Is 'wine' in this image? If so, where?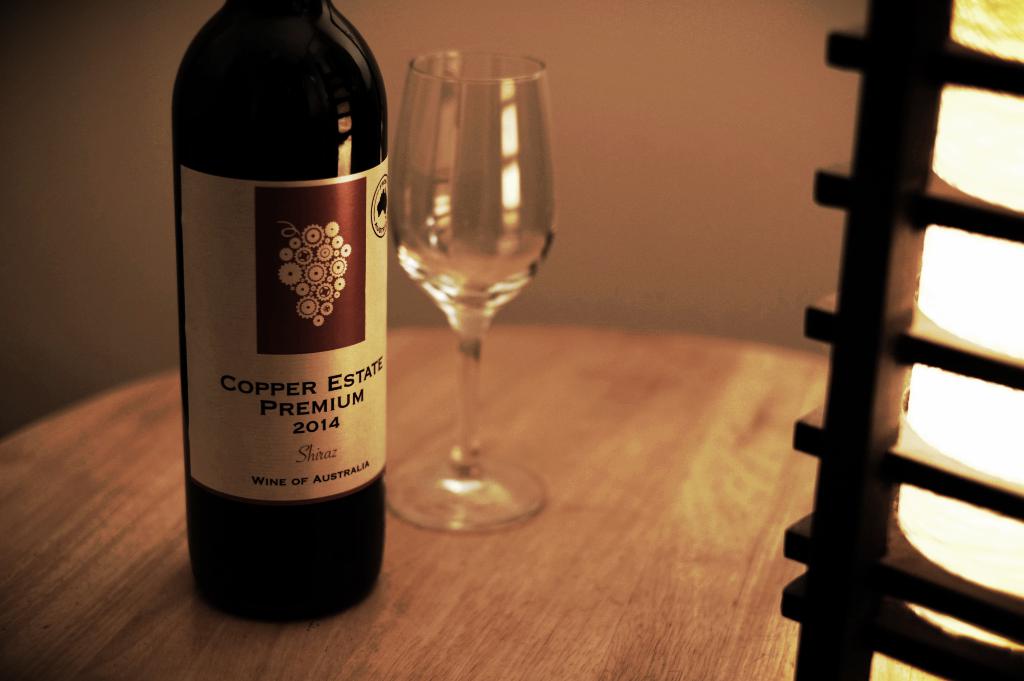
Yes, at bbox=(158, 0, 392, 620).
